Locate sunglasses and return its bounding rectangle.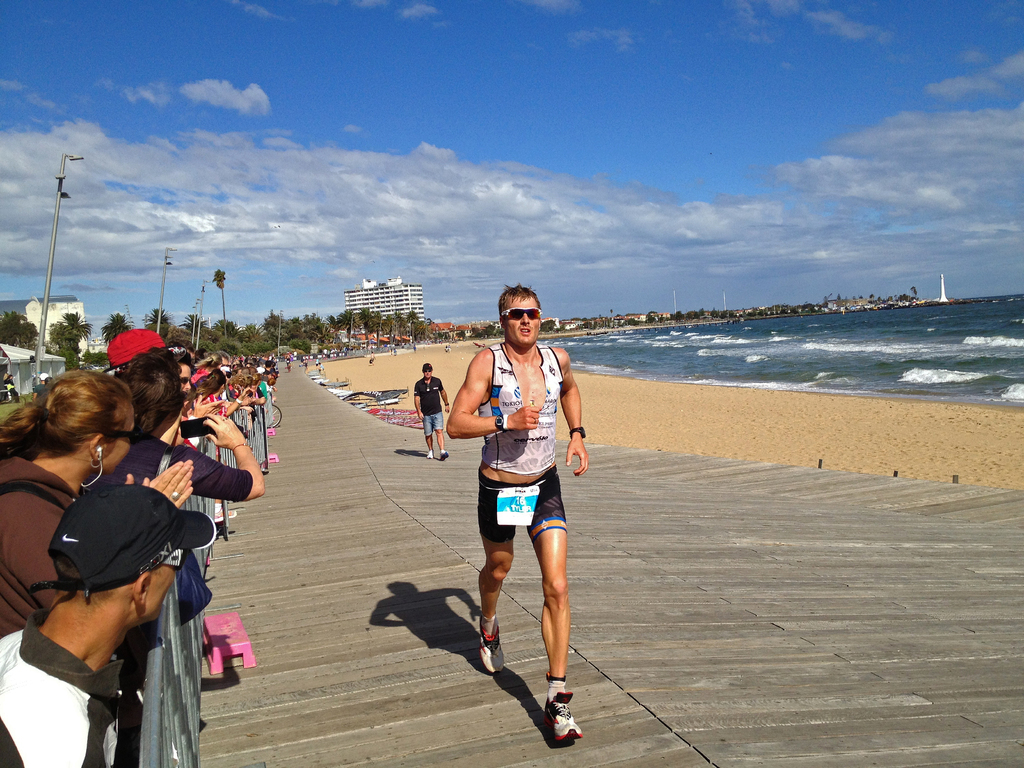
locate(161, 547, 184, 572).
